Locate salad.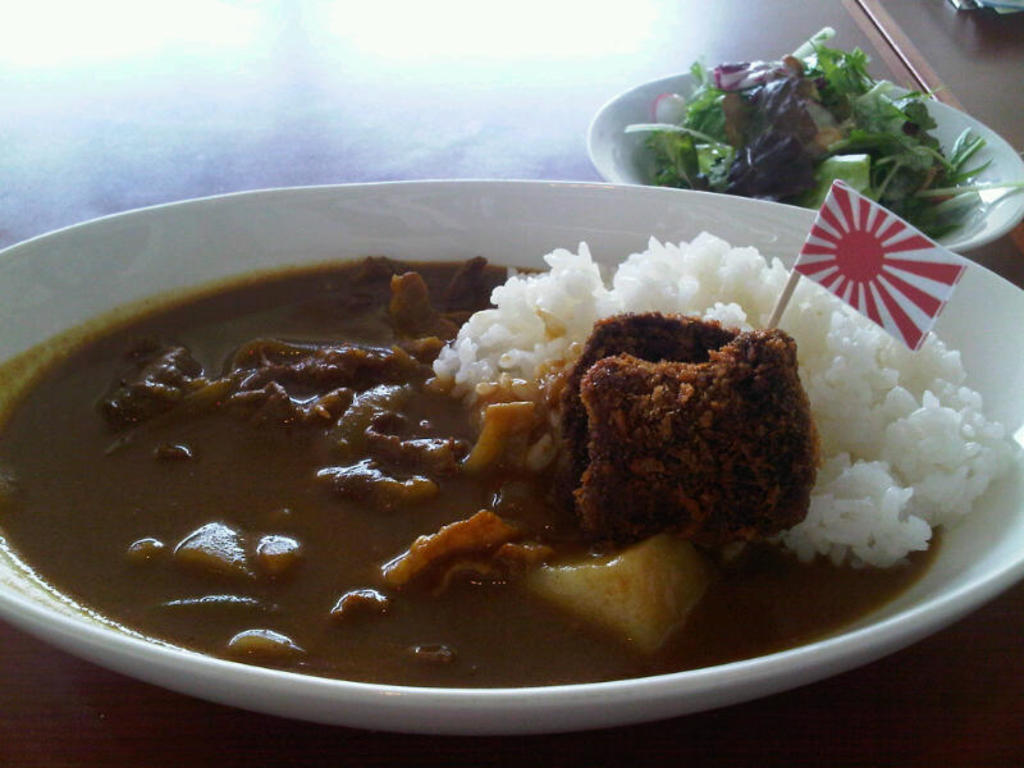
Bounding box: 623,19,1023,239.
